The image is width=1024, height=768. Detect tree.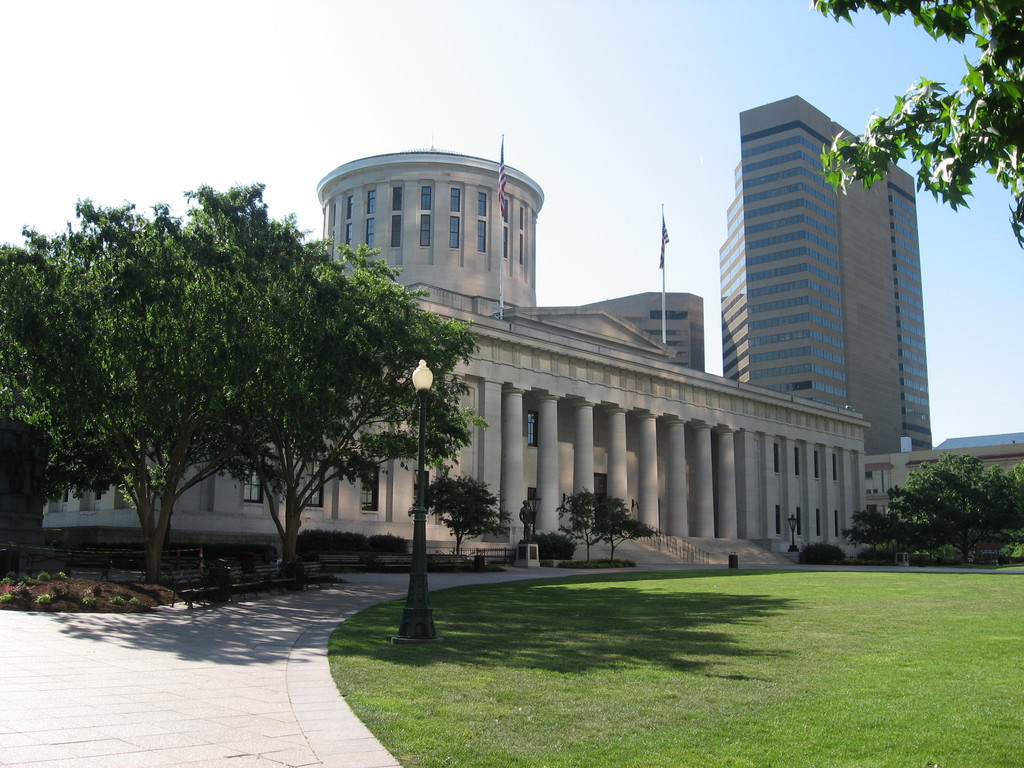
Detection: bbox=[547, 491, 632, 558].
